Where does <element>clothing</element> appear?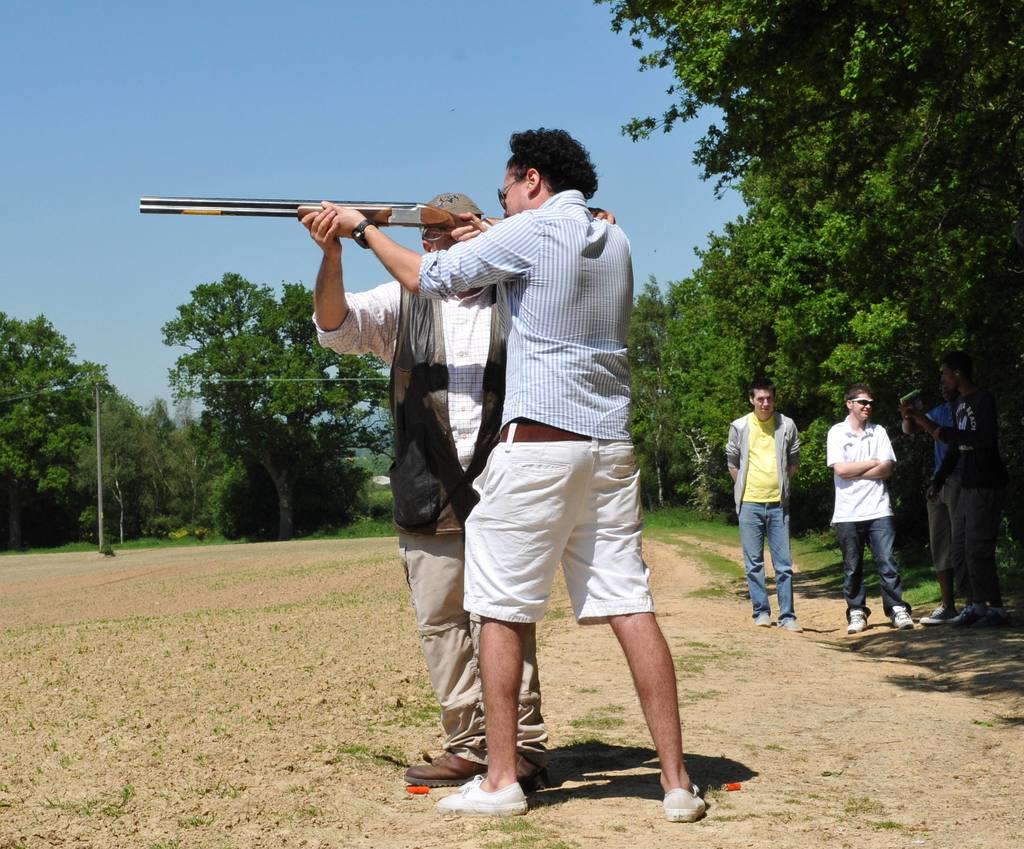
Appears at <region>310, 277, 550, 766</region>.
